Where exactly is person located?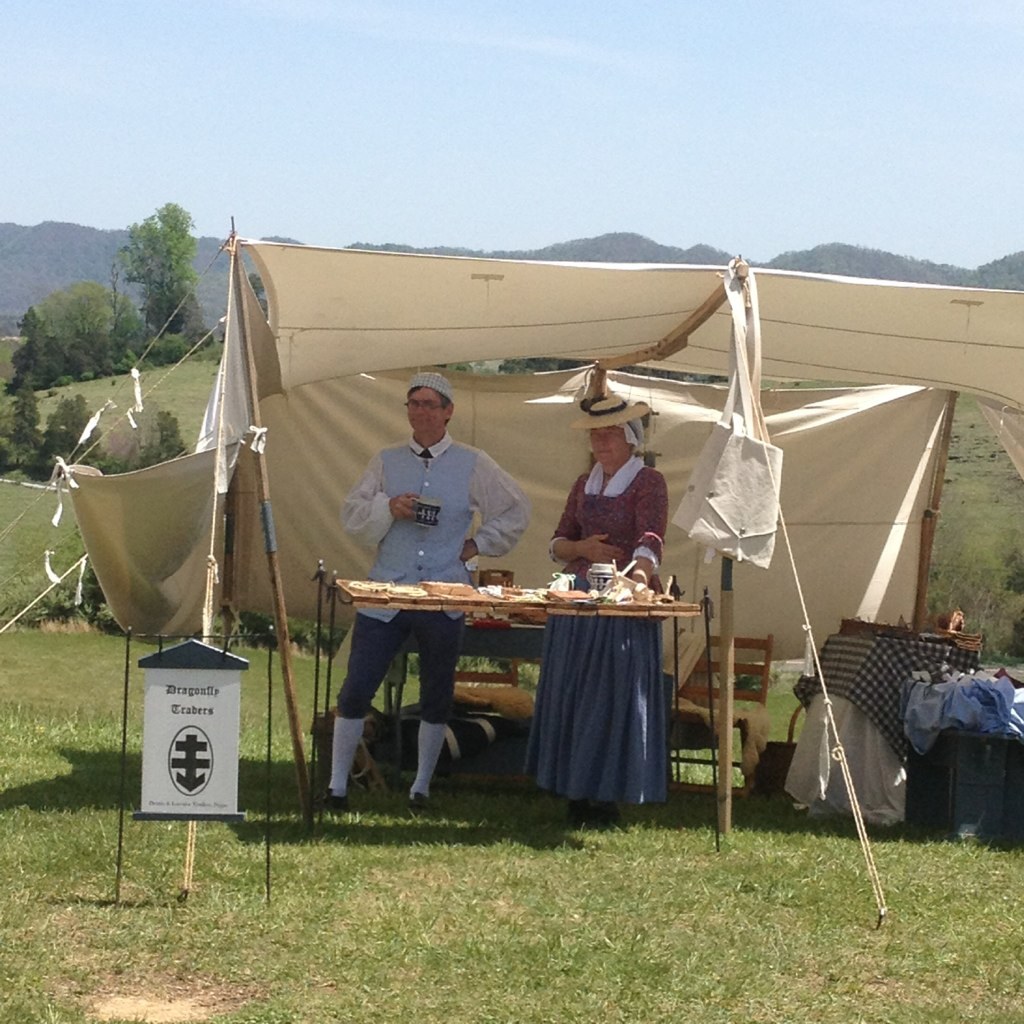
Its bounding box is locate(325, 366, 535, 807).
